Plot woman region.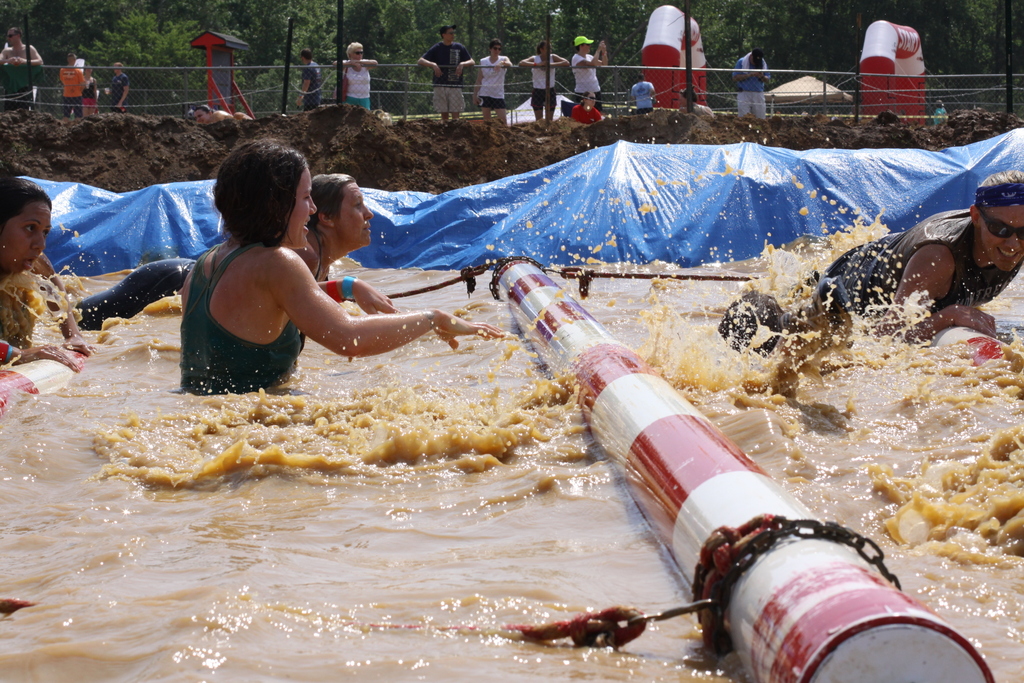
Plotted at x1=176, y1=138, x2=502, y2=393.
